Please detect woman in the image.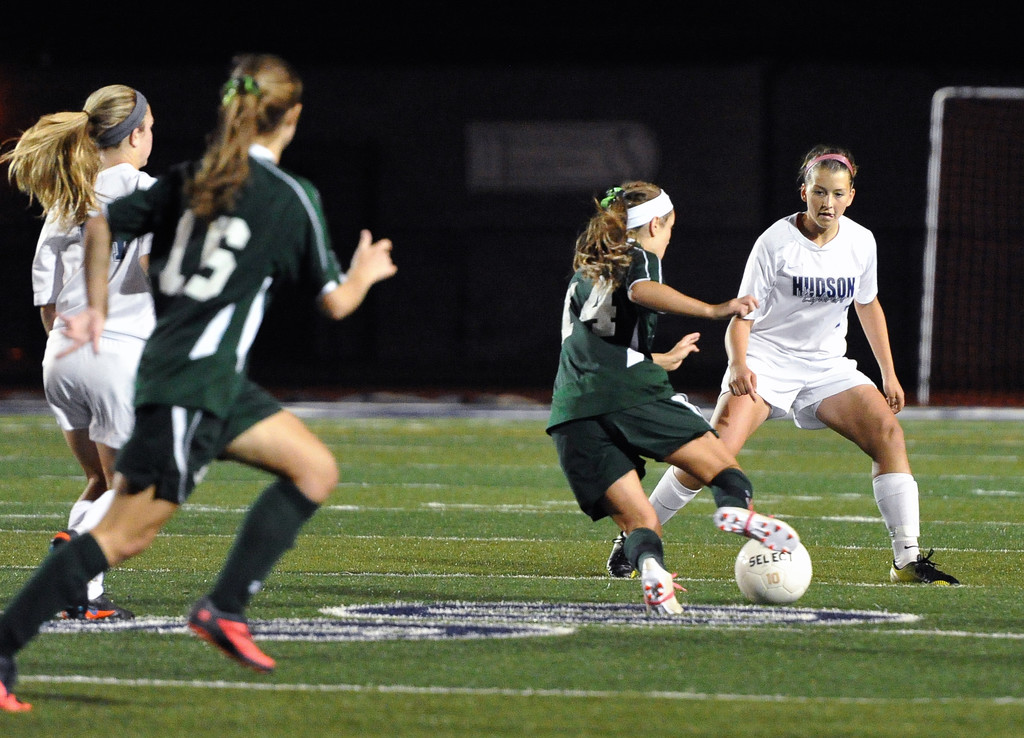
(600, 141, 973, 599).
